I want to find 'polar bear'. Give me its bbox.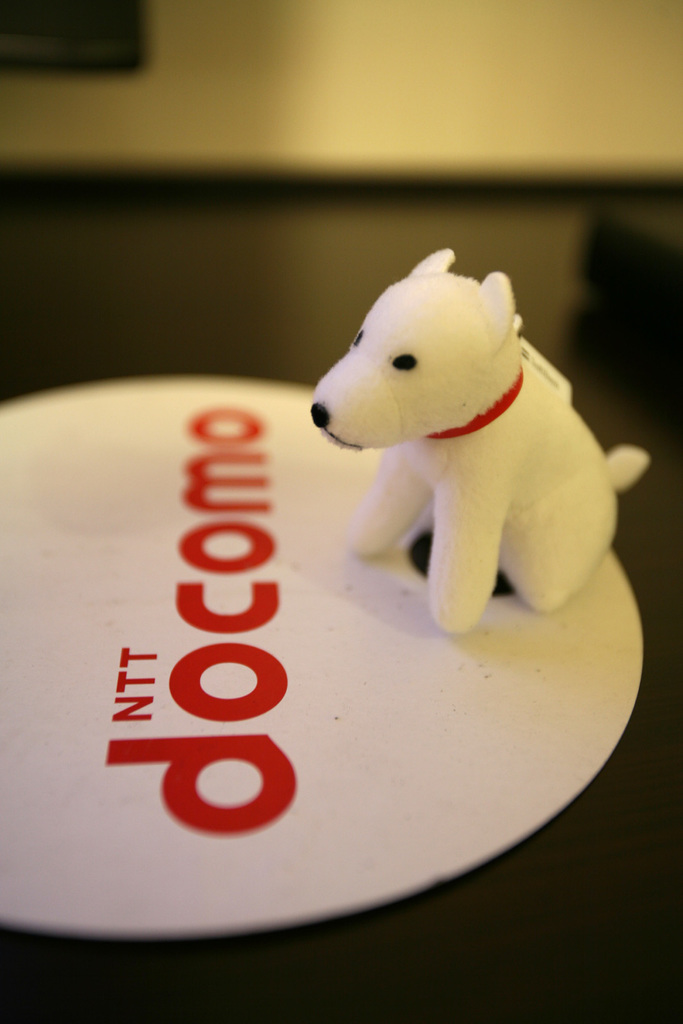
locate(305, 246, 658, 638).
